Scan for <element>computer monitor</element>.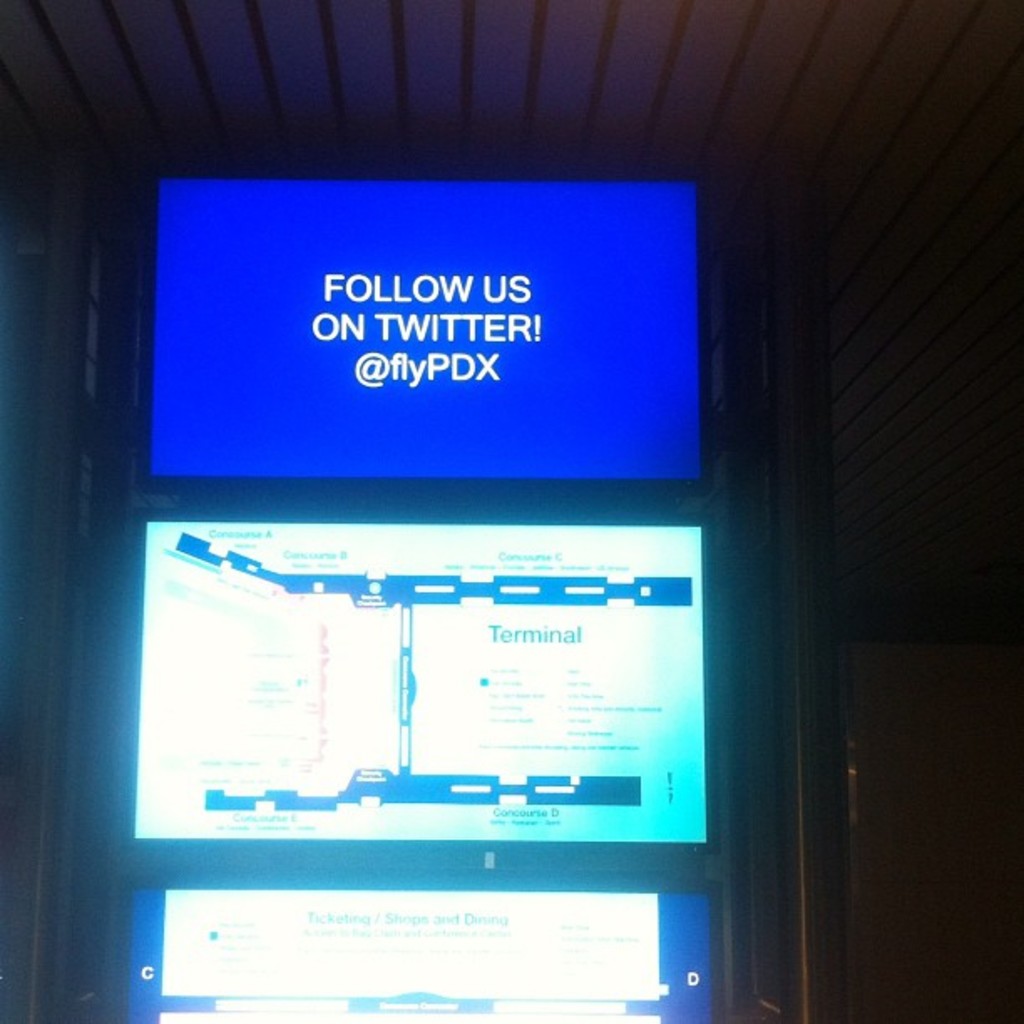
Scan result: rect(114, 517, 733, 912).
